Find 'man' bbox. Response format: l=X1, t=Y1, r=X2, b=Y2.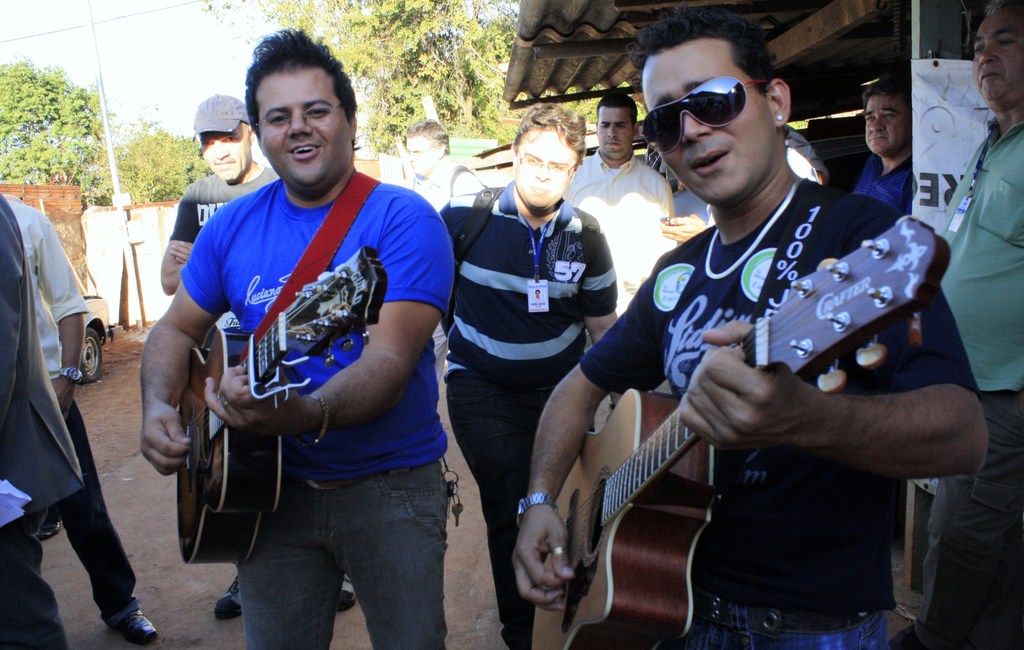
l=563, t=93, r=677, b=317.
